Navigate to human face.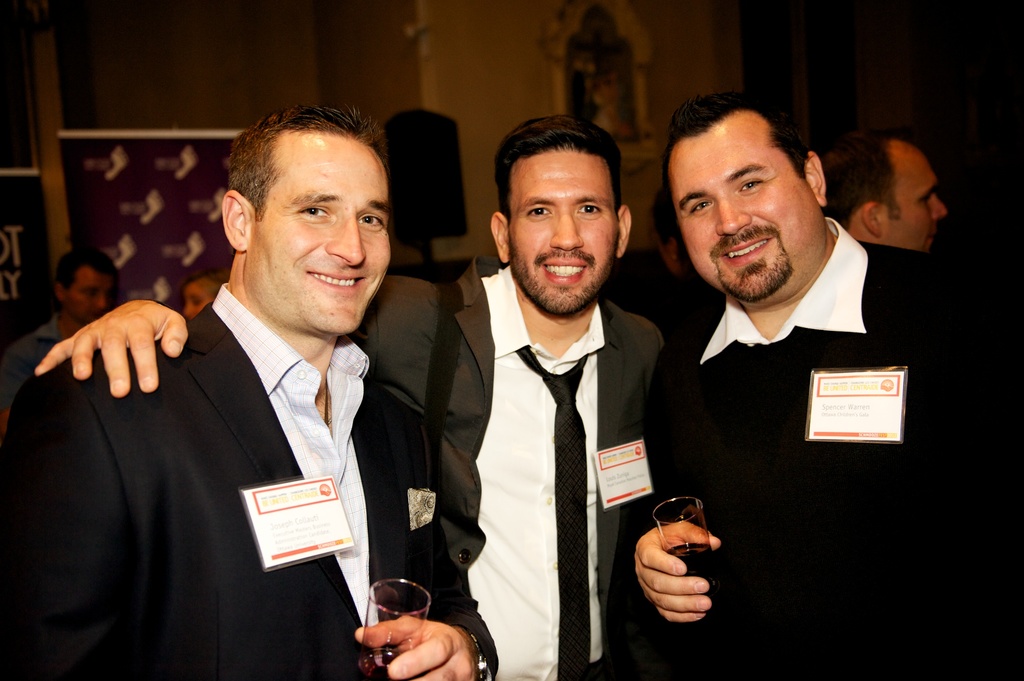
Navigation target: 507, 148, 620, 314.
